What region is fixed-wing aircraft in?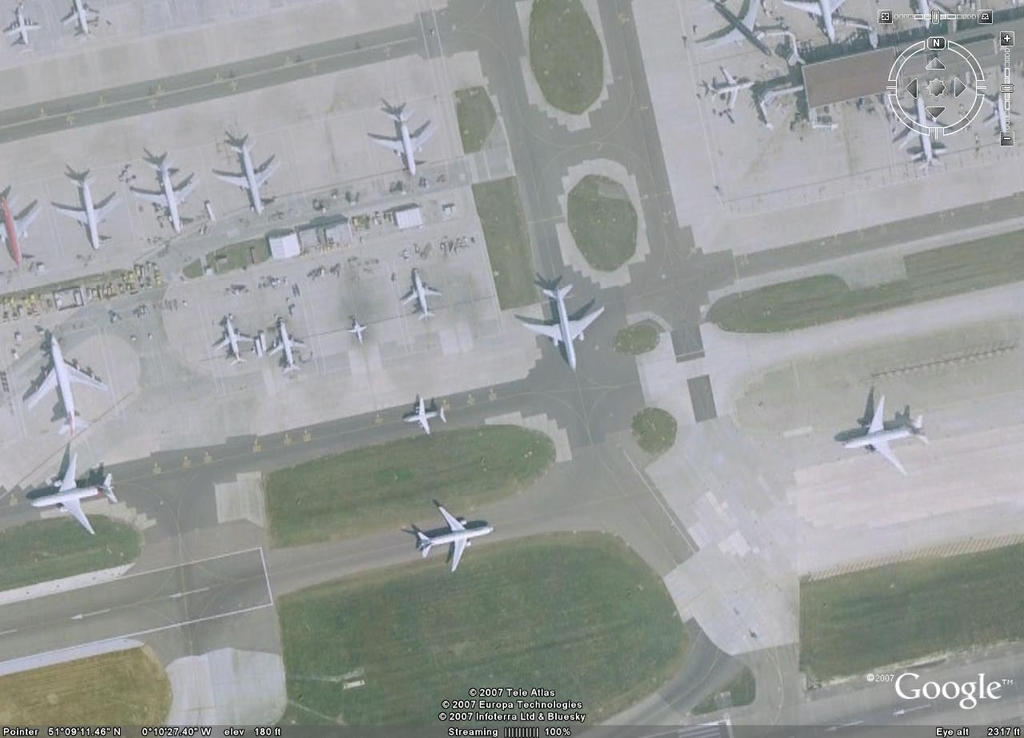
[348,315,369,342].
